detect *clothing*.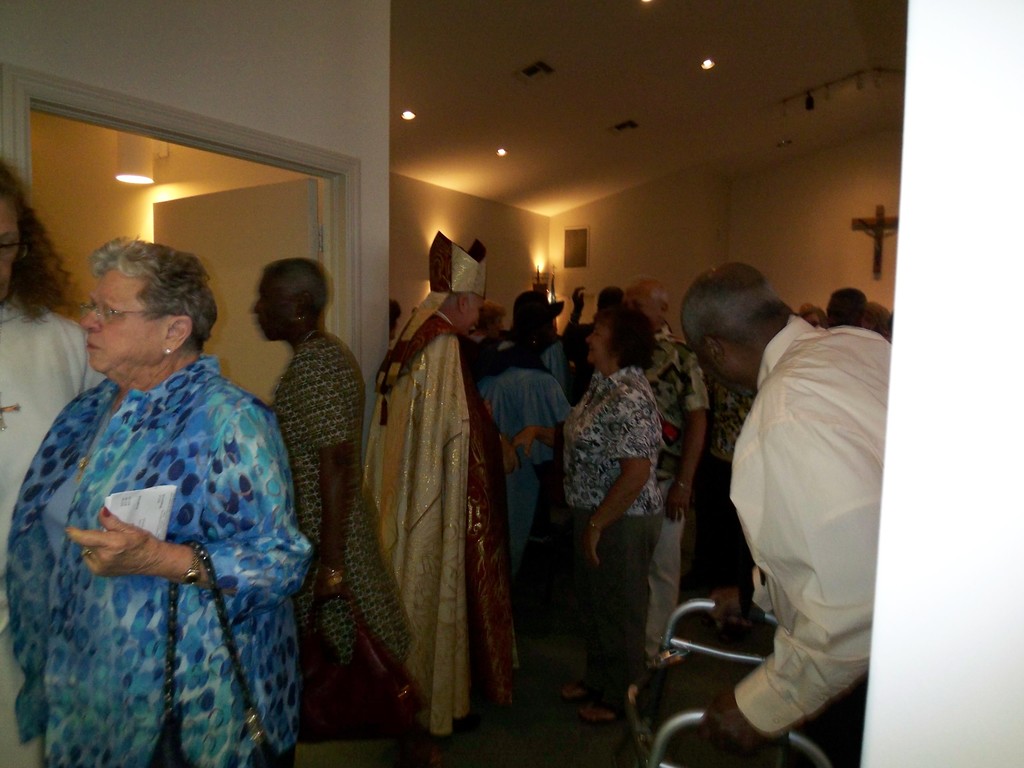
Detected at box=[267, 326, 413, 724].
